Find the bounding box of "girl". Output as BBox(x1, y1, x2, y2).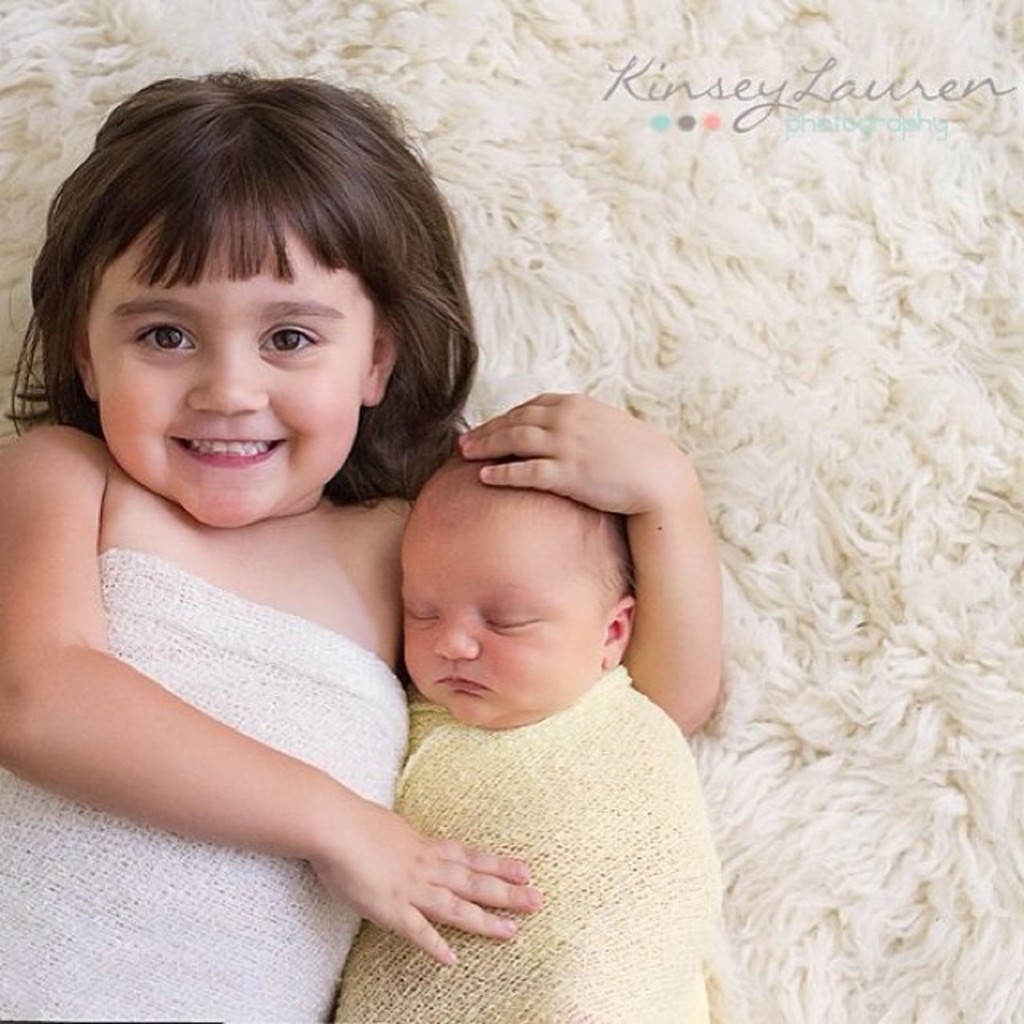
BBox(0, 61, 725, 1022).
